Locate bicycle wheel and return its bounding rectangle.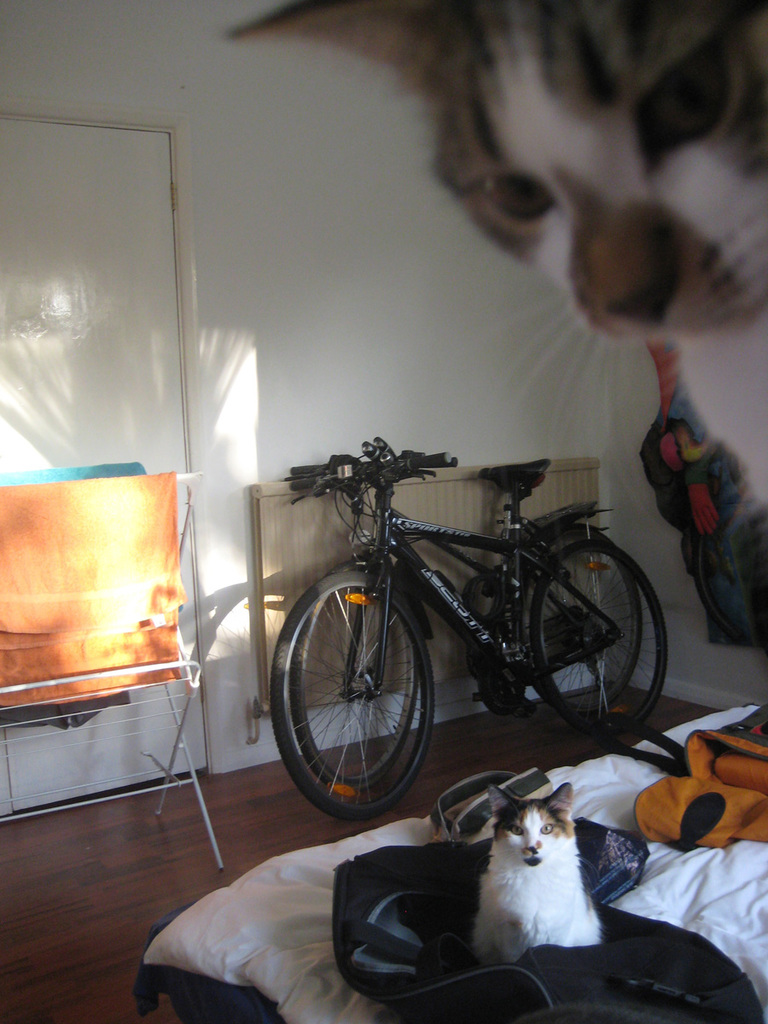
(500, 537, 645, 727).
